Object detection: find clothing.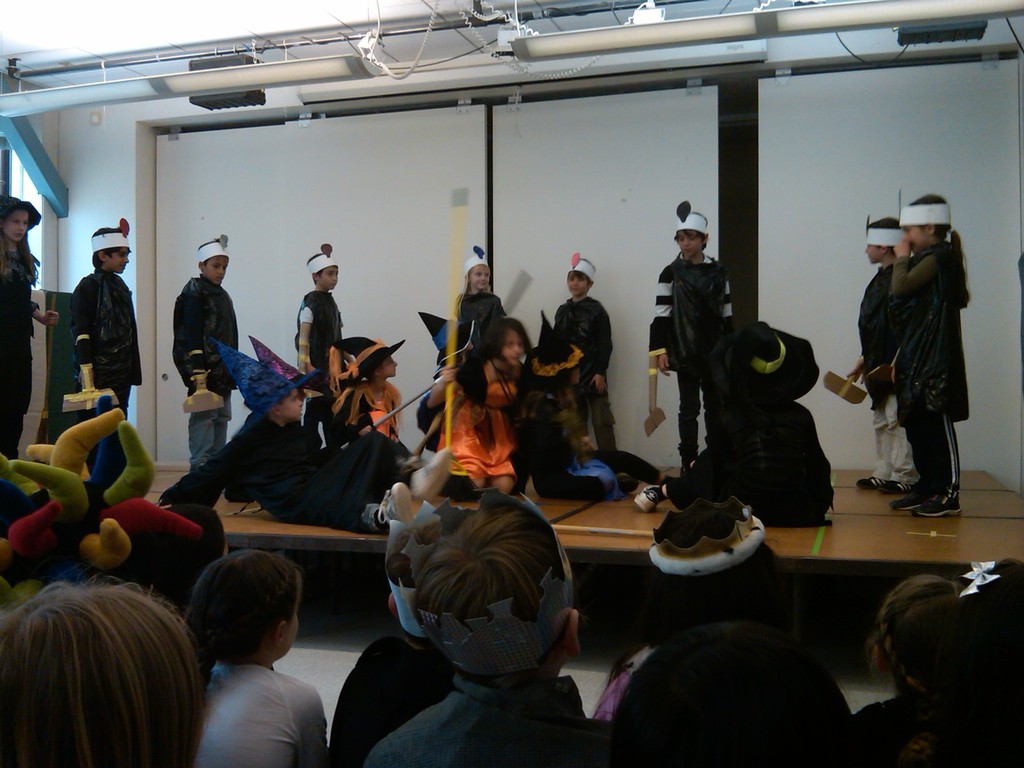
box(739, 399, 837, 520).
